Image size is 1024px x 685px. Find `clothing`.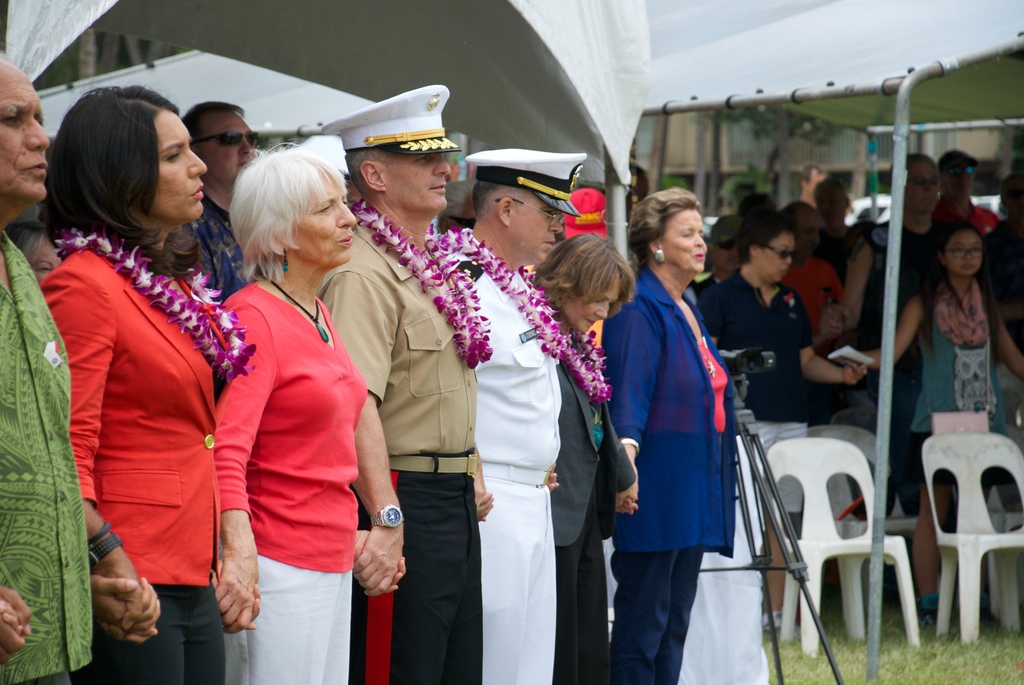
{"x1": 928, "y1": 200, "x2": 1004, "y2": 228}.
